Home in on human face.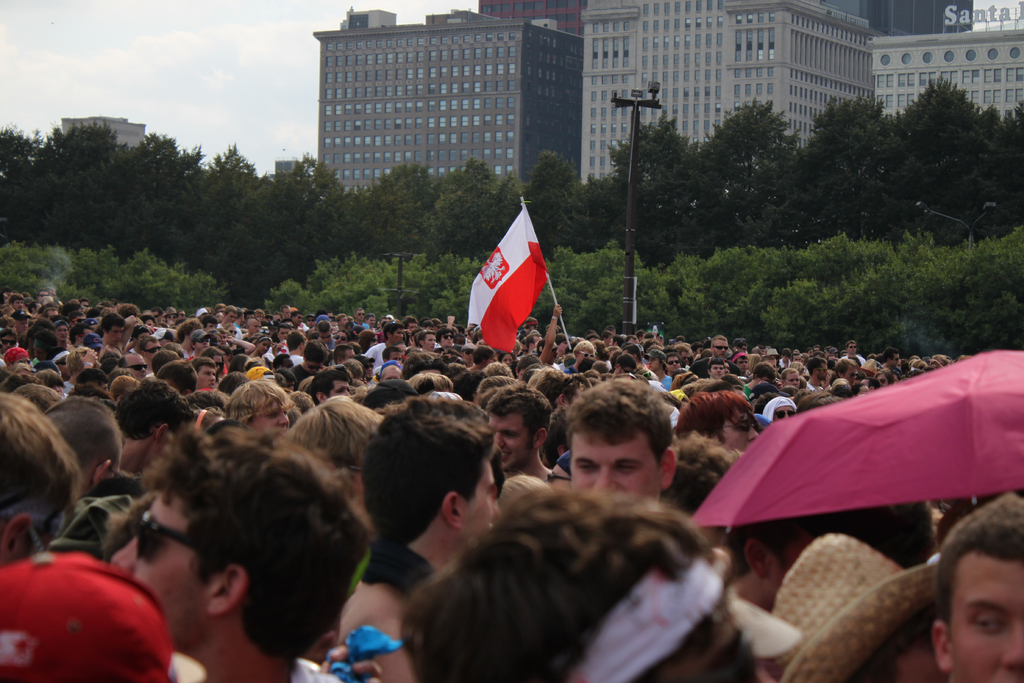
Homed in at x1=724, y1=416, x2=753, y2=456.
